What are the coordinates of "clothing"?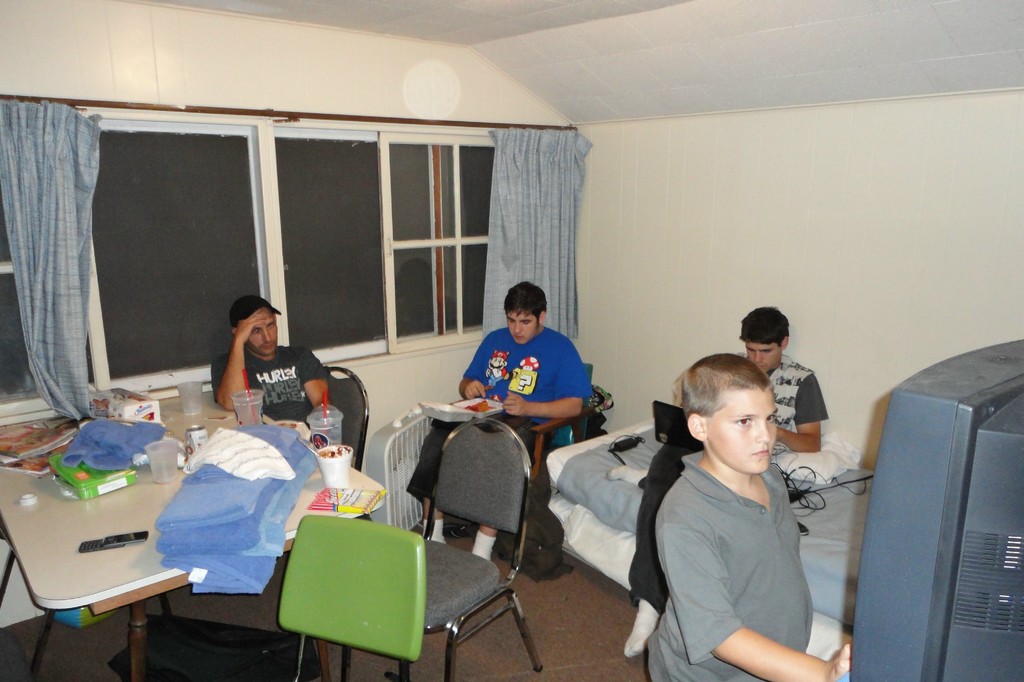
locate(460, 320, 591, 460).
